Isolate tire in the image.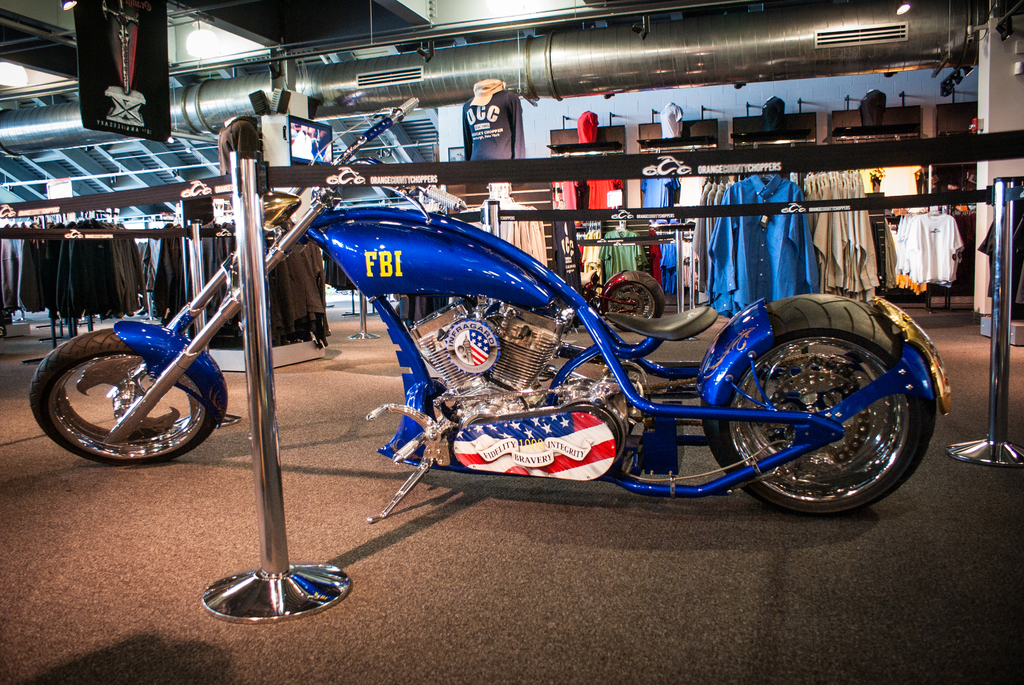
Isolated region: BBox(29, 329, 214, 466).
